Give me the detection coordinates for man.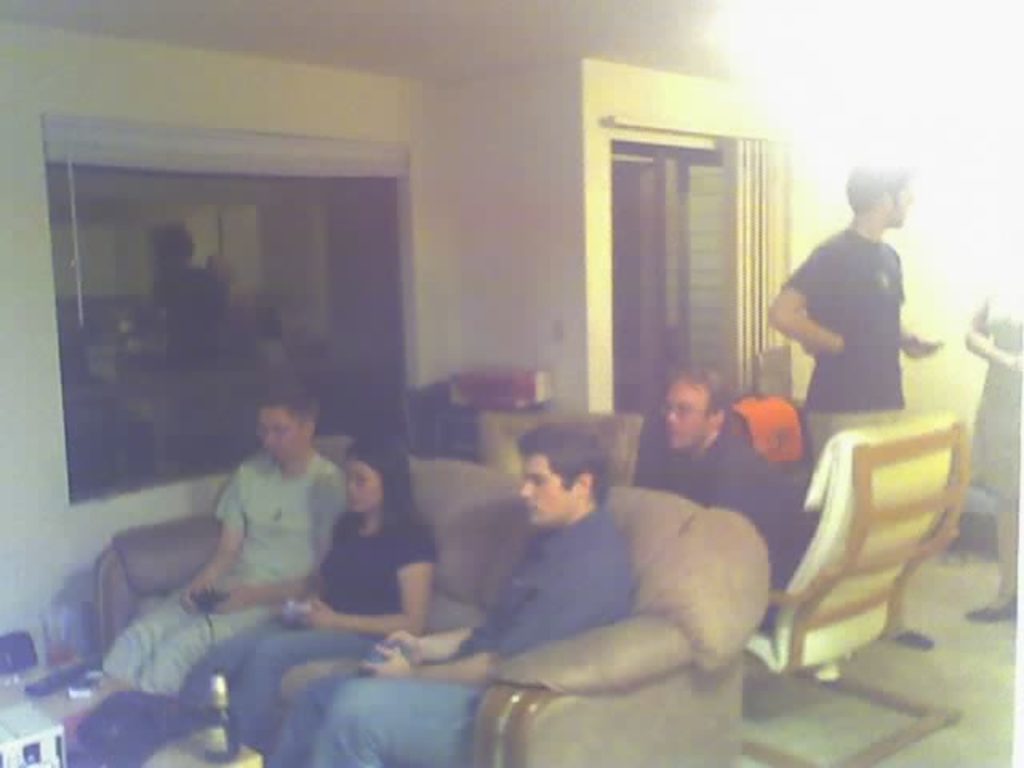
l=272, t=422, r=621, b=766.
